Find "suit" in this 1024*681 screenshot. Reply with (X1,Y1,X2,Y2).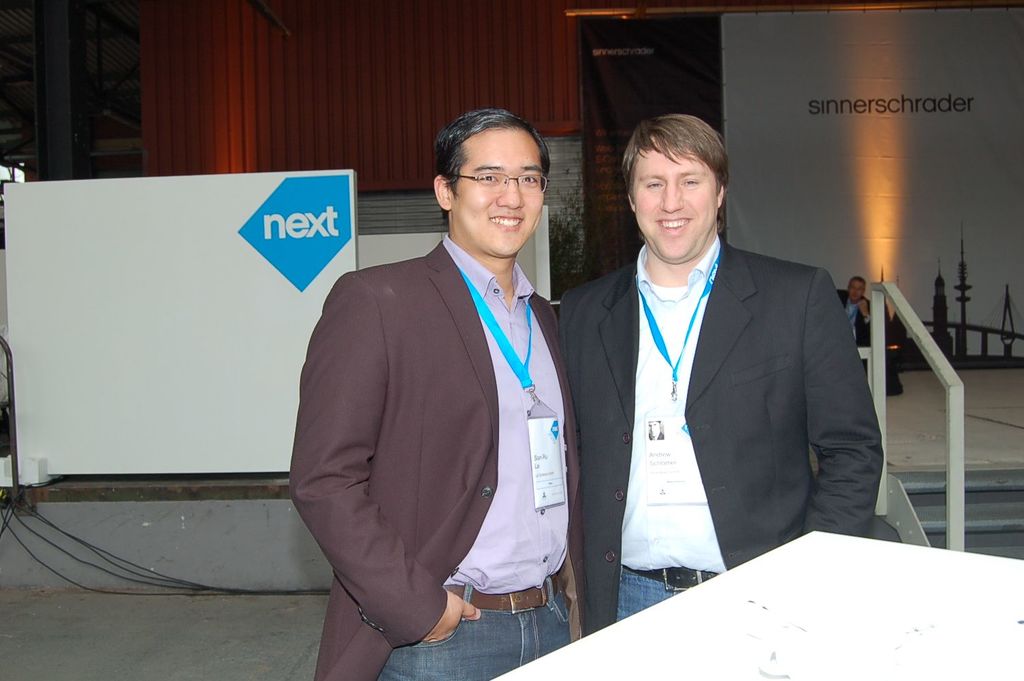
(572,160,881,586).
